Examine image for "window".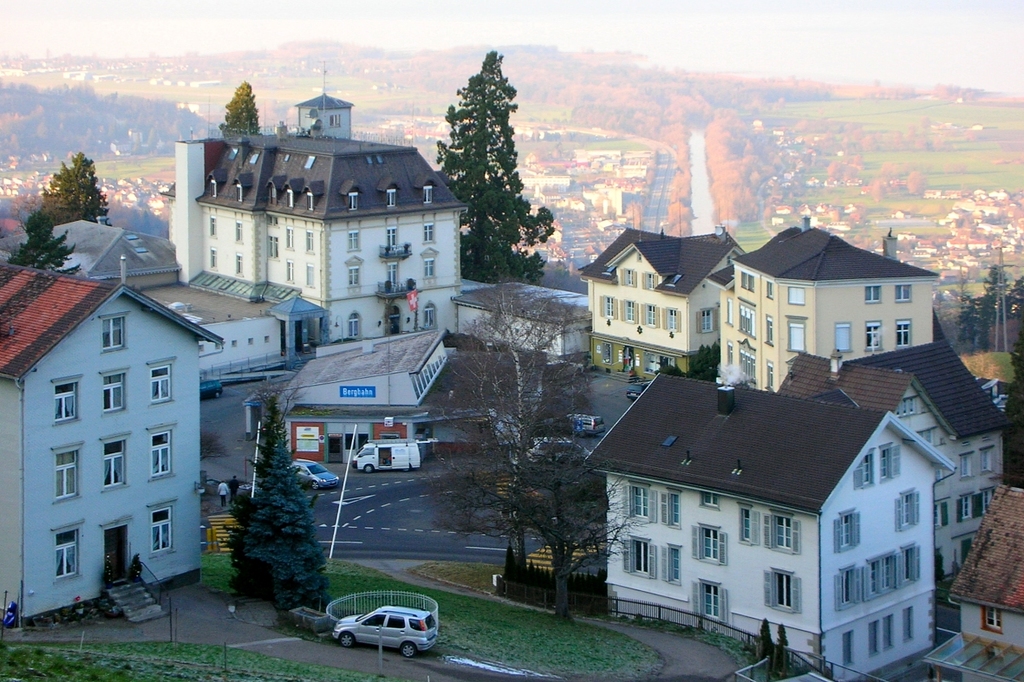
Examination result: box(597, 296, 616, 319).
